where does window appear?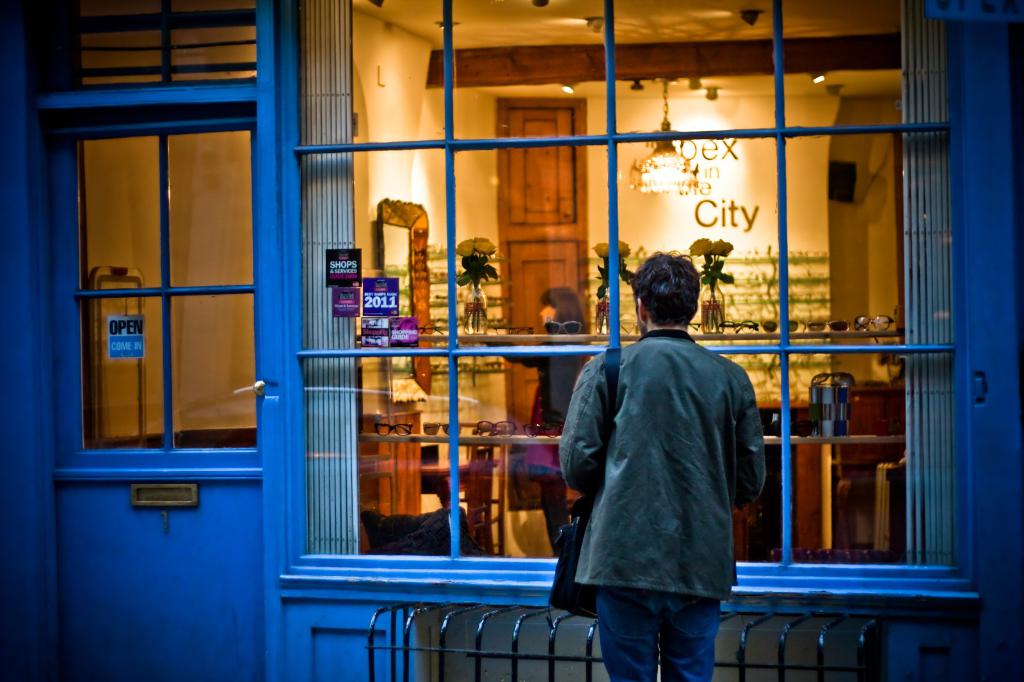
Appears at box(29, 0, 258, 80).
